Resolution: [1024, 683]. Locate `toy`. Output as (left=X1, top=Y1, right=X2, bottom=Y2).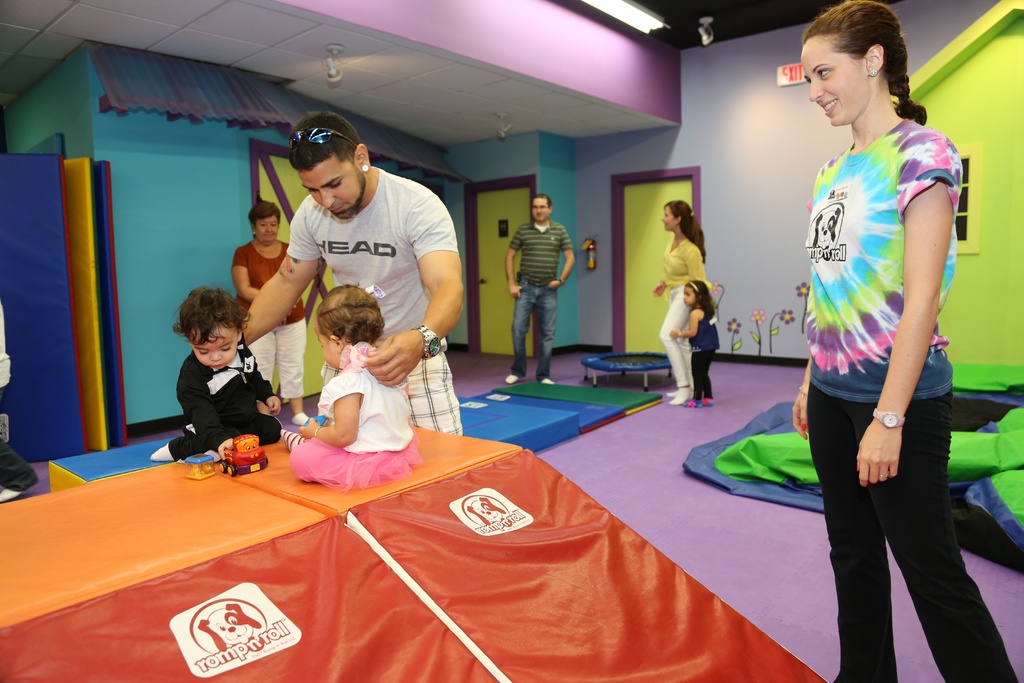
(left=338, top=336, right=378, bottom=374).
